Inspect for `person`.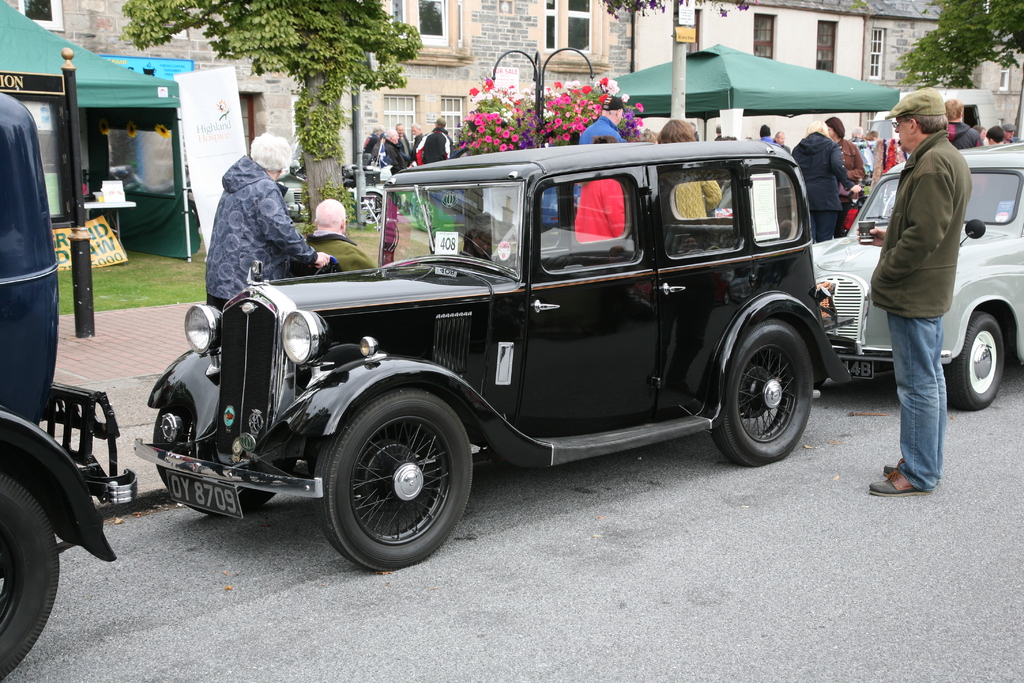
Inspection: <region>760, 126, 777, 140</region>.
